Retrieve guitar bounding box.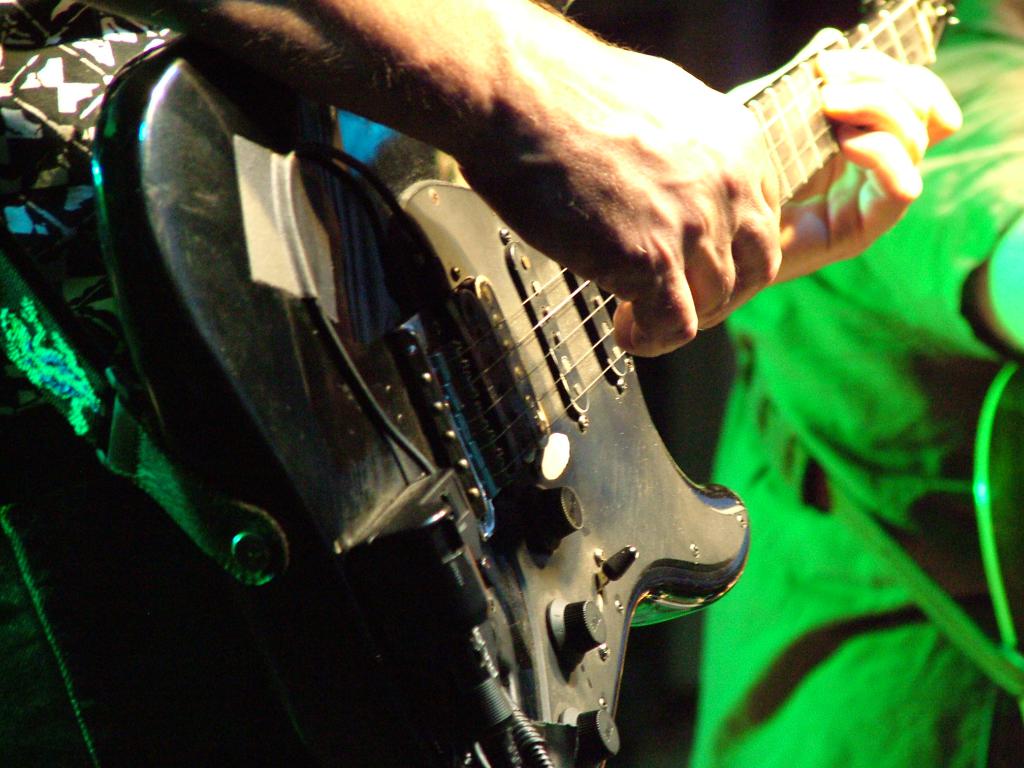
Bounding box: left=45, top=0, right=906, bottom=763.
